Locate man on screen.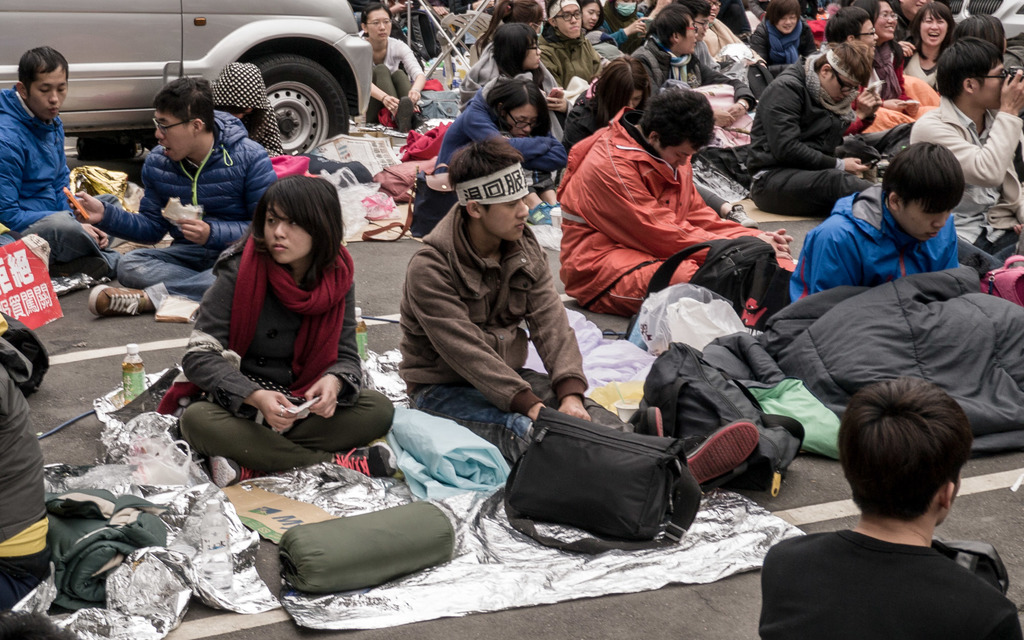
On screen at 397:137:757:489.
